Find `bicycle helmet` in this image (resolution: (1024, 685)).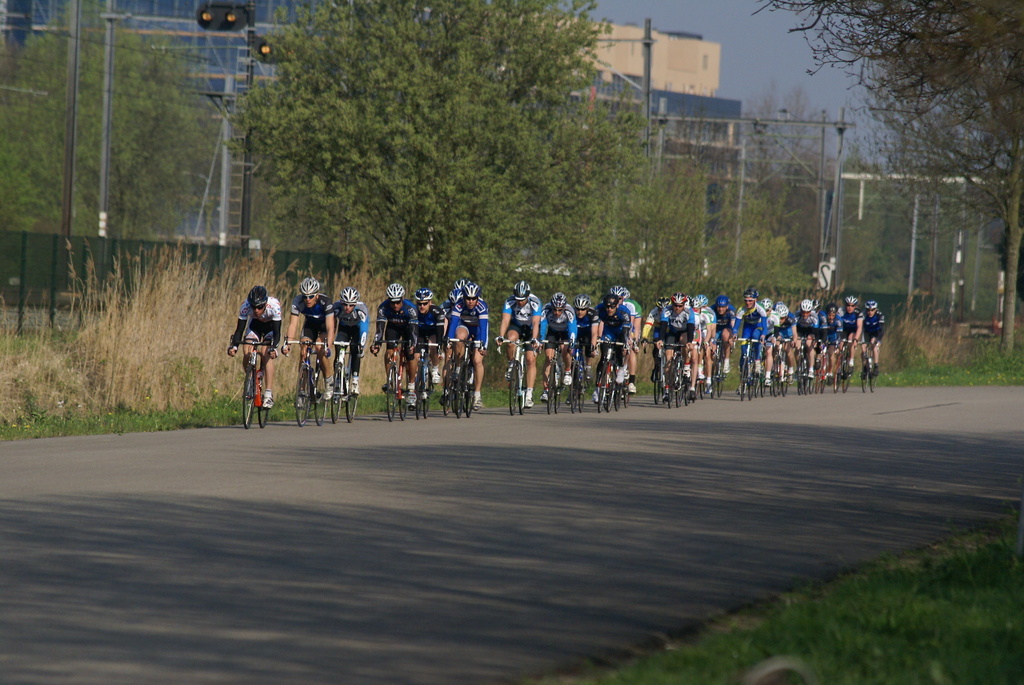
(left=414, top=288, right=430, bottom=299).
